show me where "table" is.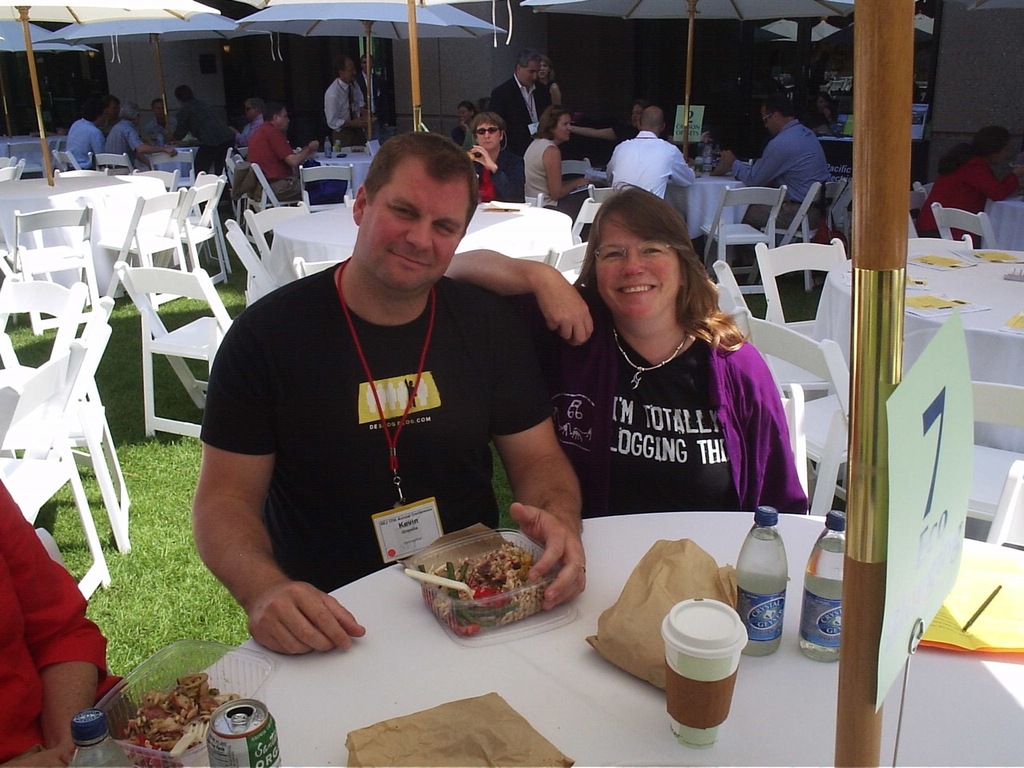
"table" is at left=985, top=194, right=1023, bottom=250.
